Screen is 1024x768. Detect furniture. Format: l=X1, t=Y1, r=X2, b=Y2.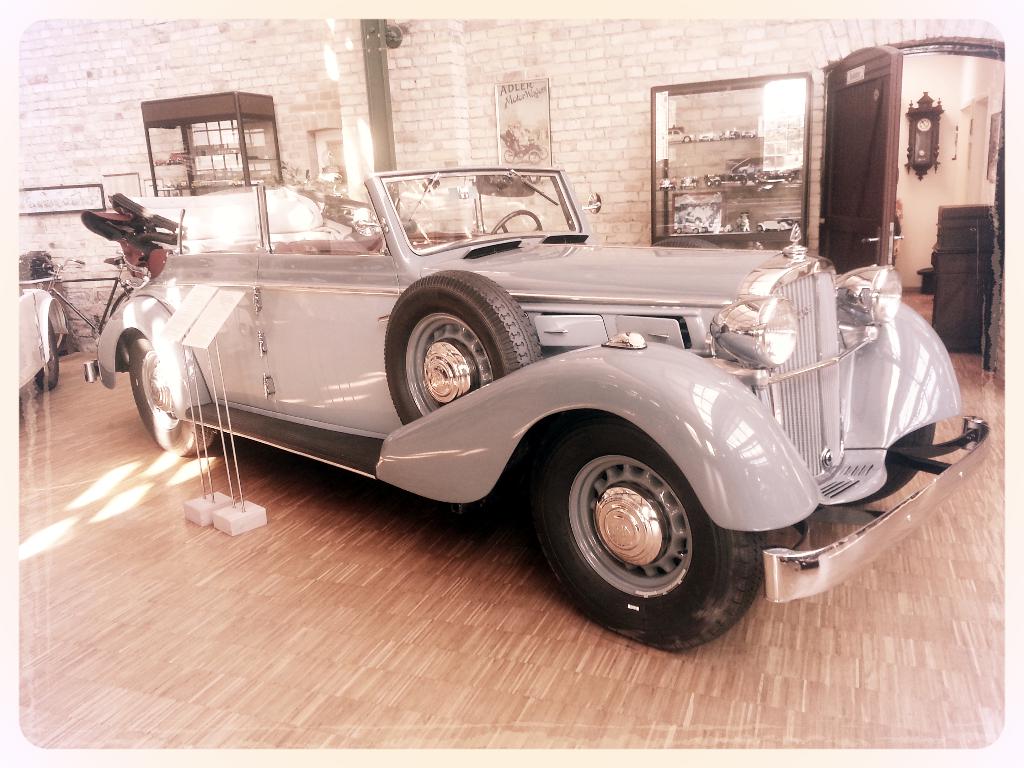
l=649, t=70, r=811, b=253.
